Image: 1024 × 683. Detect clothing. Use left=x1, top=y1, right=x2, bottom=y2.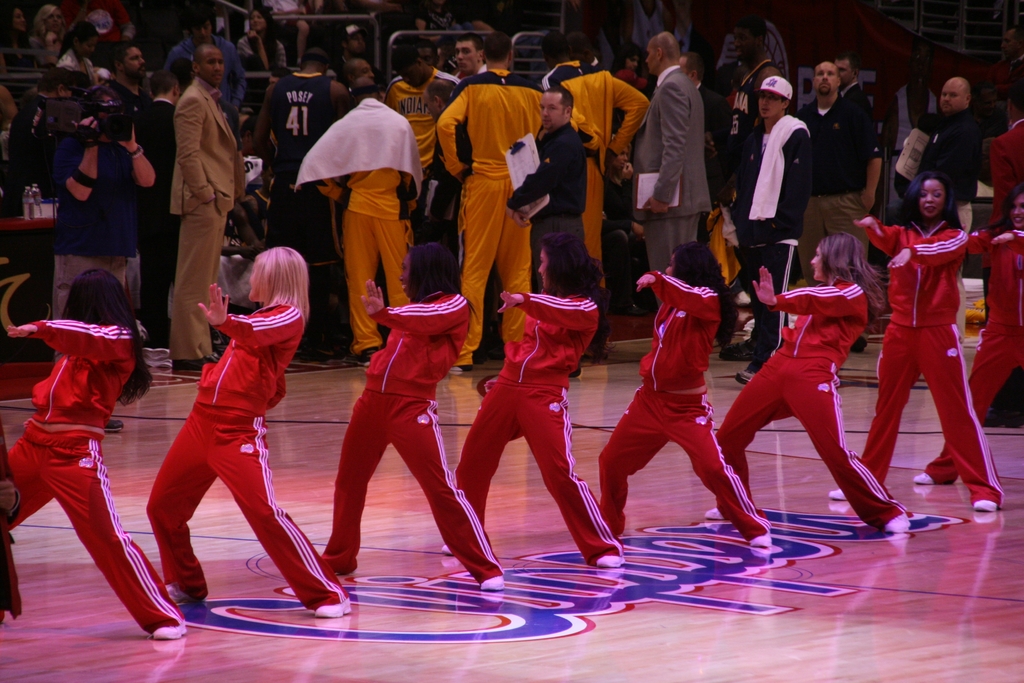
left=0, top=312, right=191, bottom=635.
